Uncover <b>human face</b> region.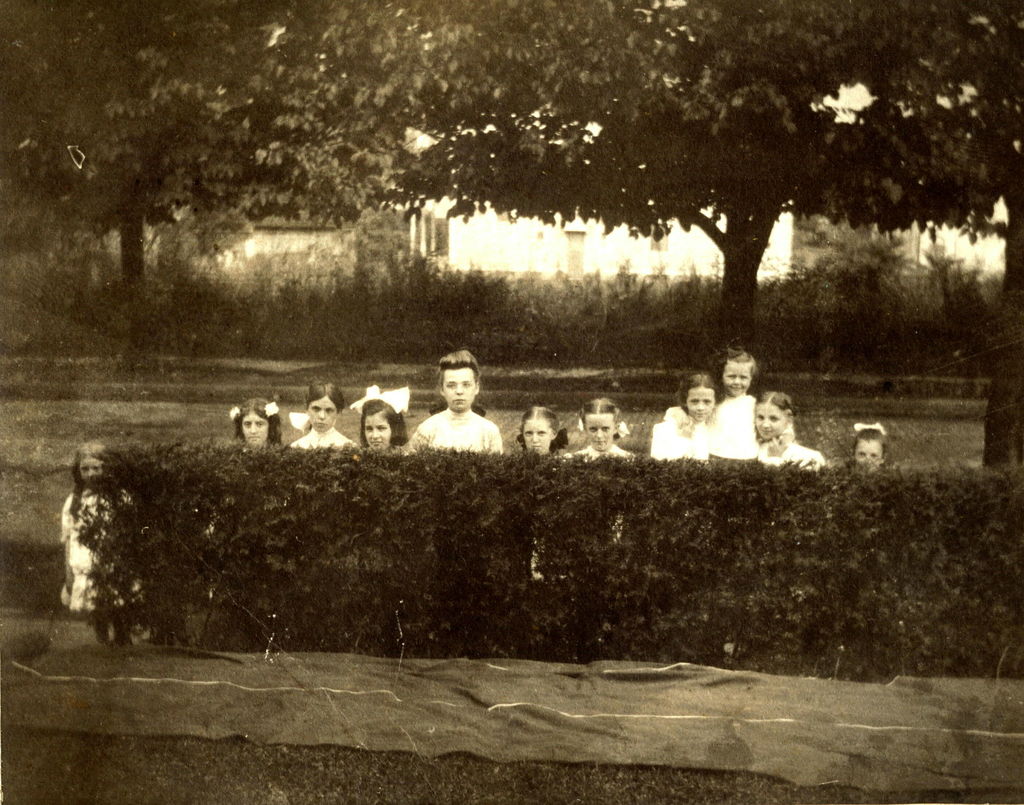
Uncovered: box(684, 386, 712, 419).
